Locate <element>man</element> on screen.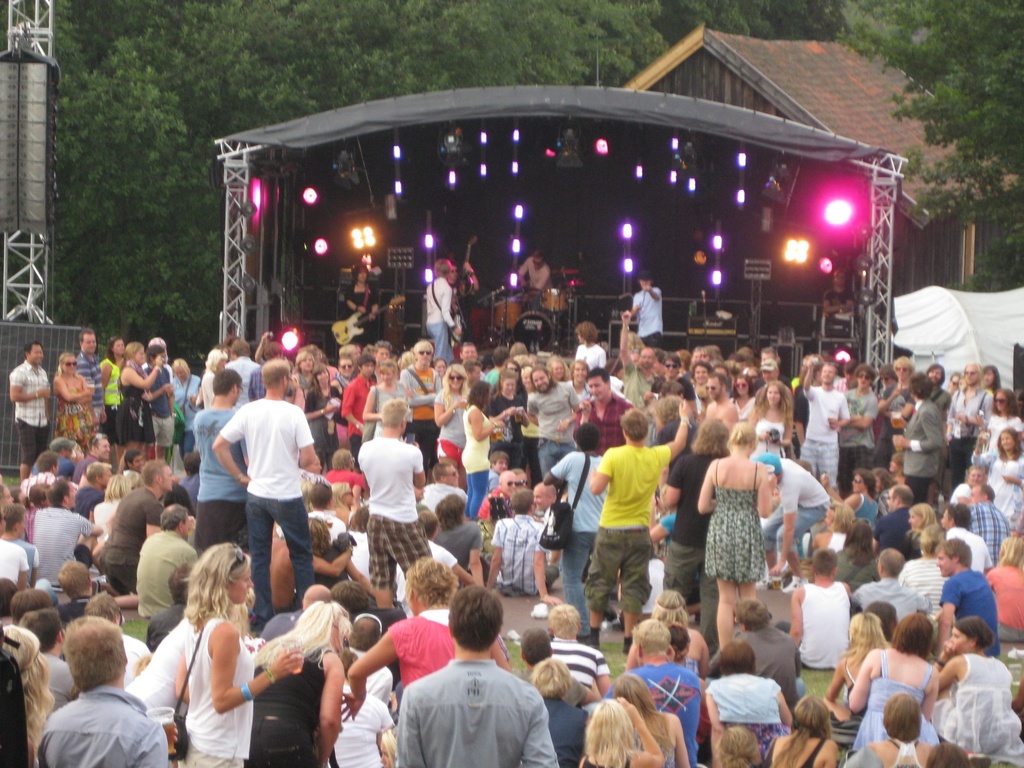
On screen at (0,511,23,593).
